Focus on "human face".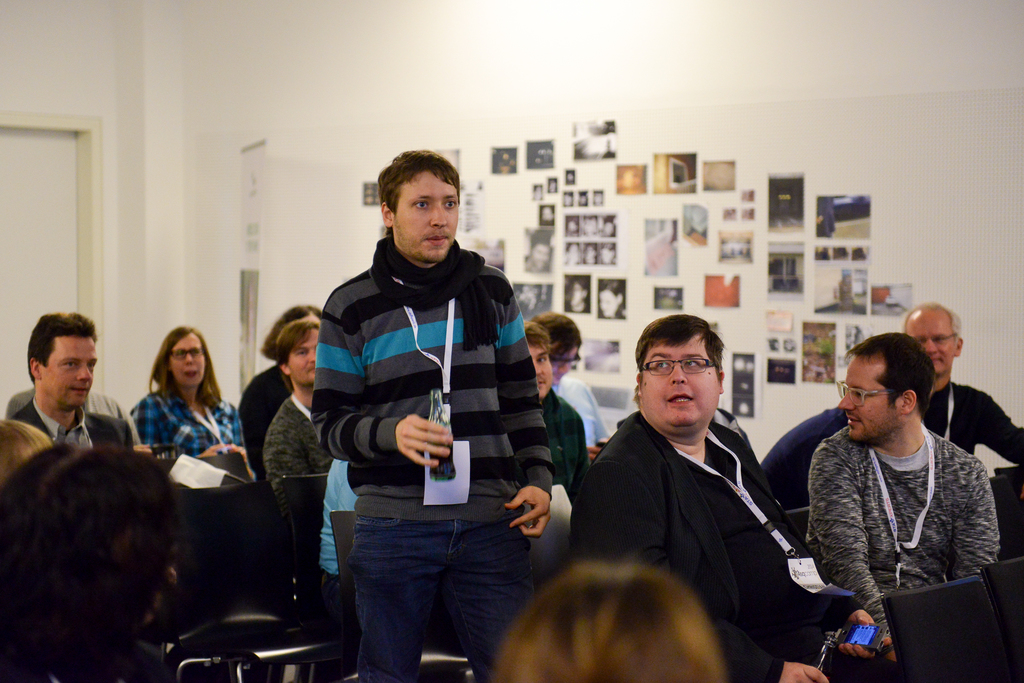
Focused at {"left": 907, "top": 315, "right": 956, "bottom": 374}.
